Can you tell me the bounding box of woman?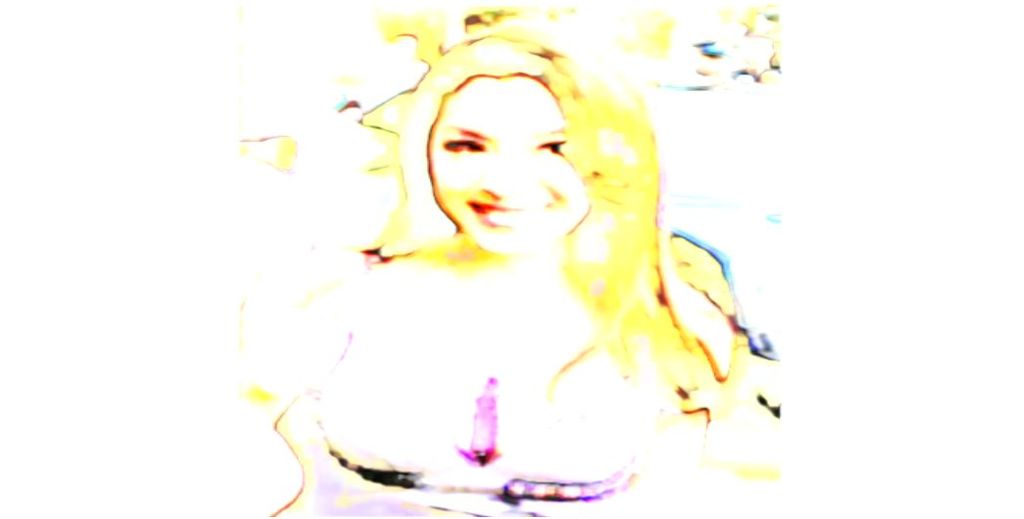
bbox=(266, 8, 748, 518).
